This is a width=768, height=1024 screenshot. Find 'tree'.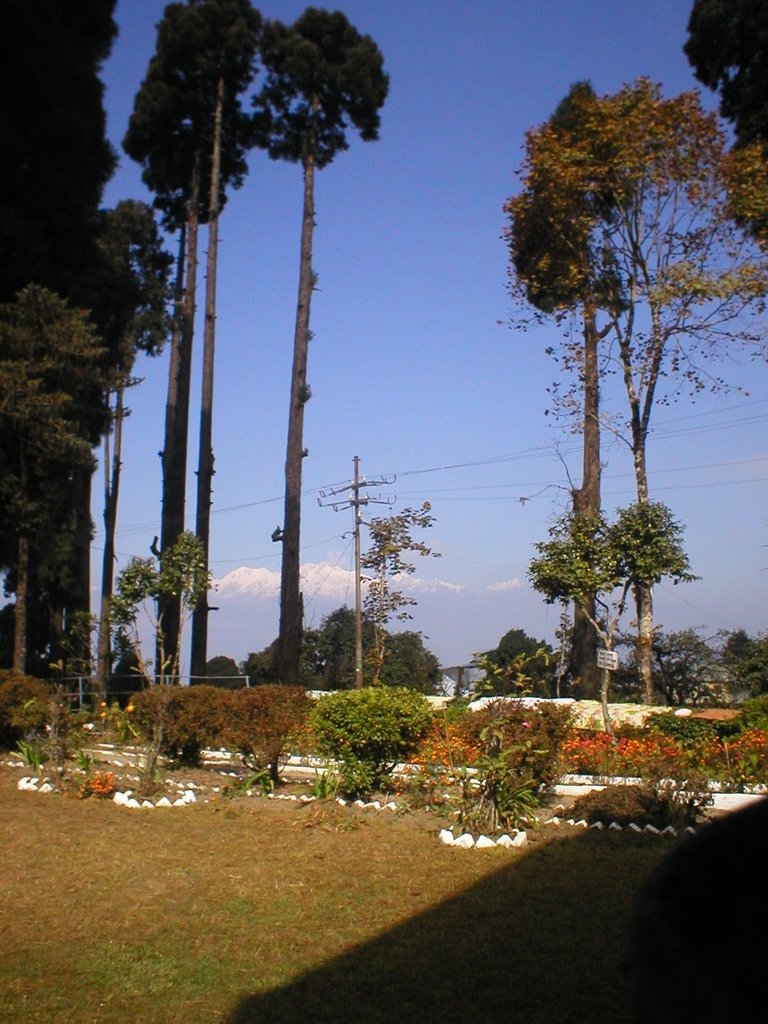
Bounding box: rect(9, 657, 65, 746).
